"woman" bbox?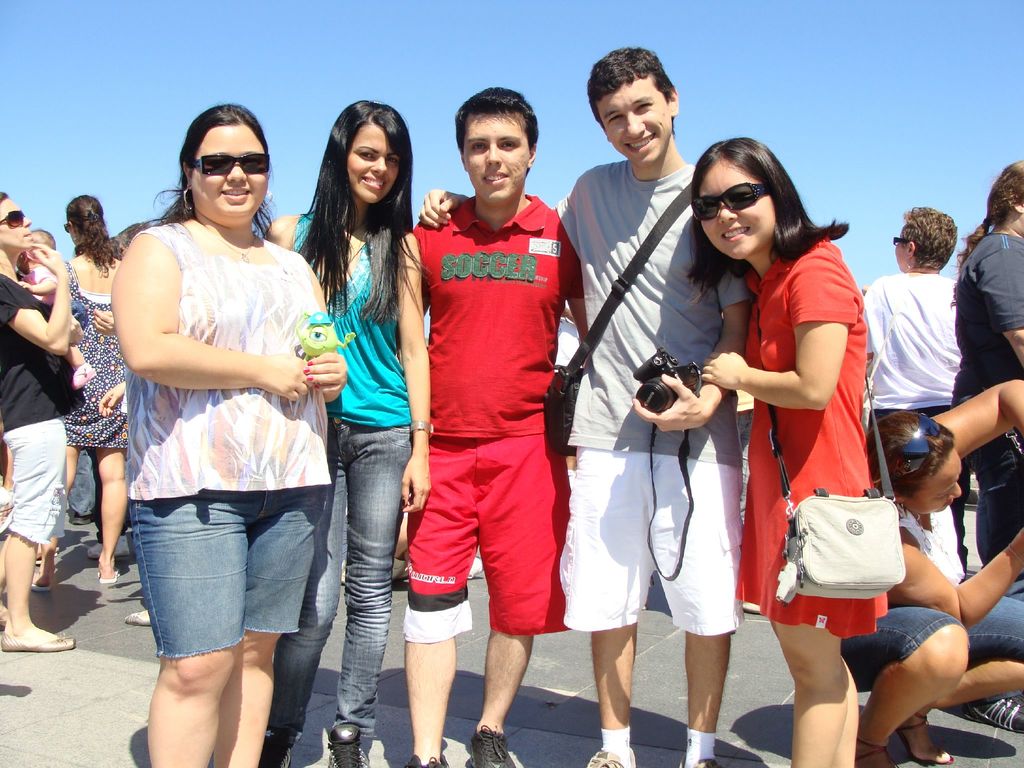
699 148 884 700
